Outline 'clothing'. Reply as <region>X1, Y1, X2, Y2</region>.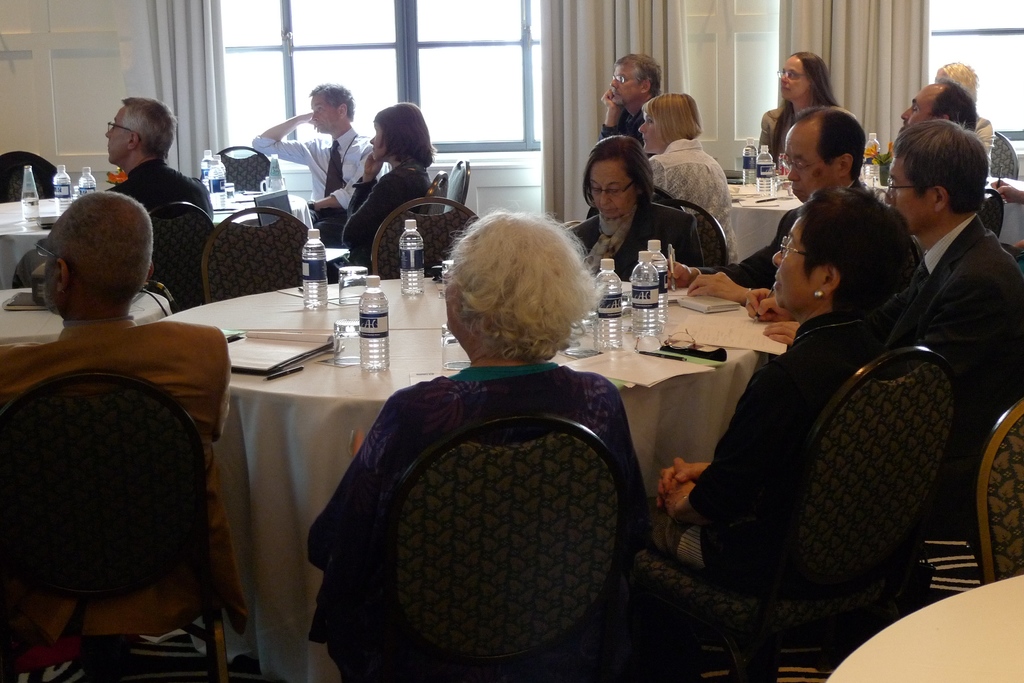
<region>123, 165, 211, 231</region>.
